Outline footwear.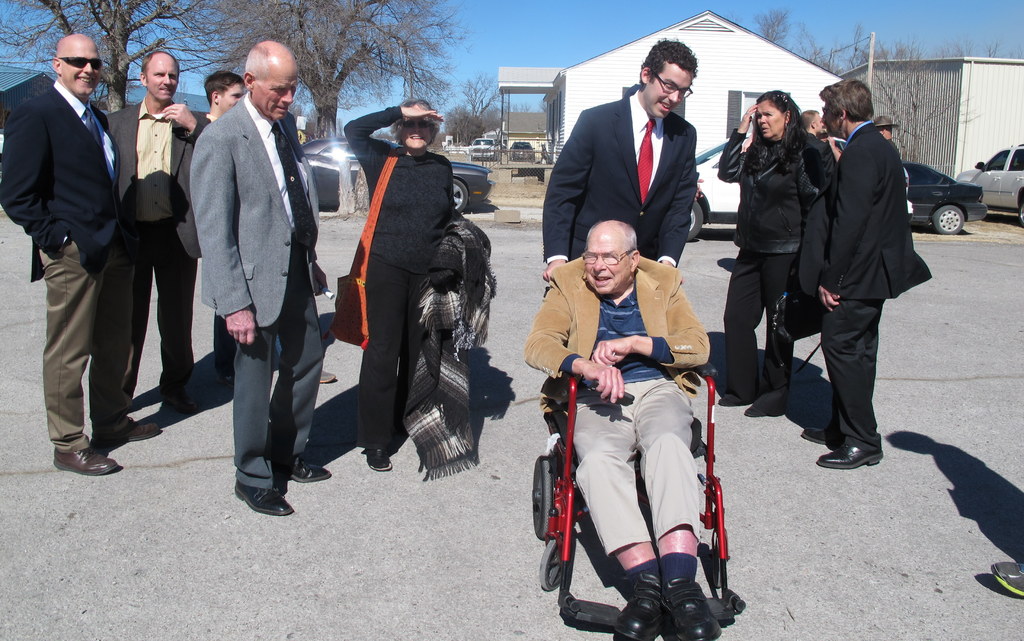
Outline: box(362, 449, 391, 471).
